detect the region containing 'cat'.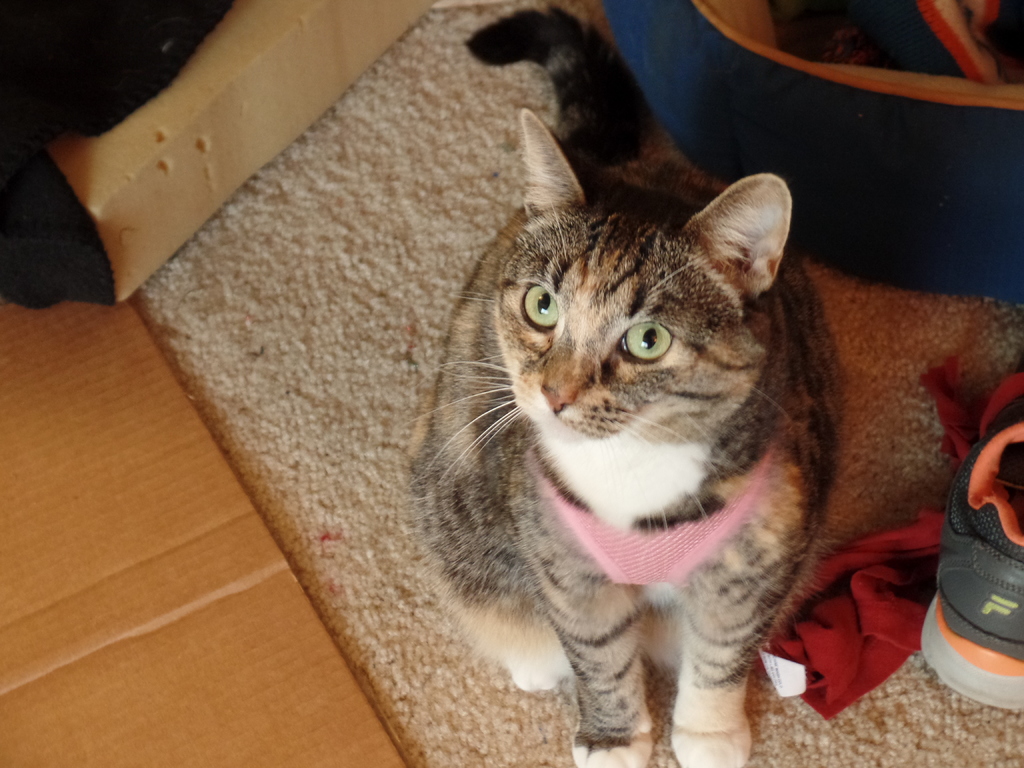
{"left": 410, "top": 12, "right": 838, "bottom": 767}.
